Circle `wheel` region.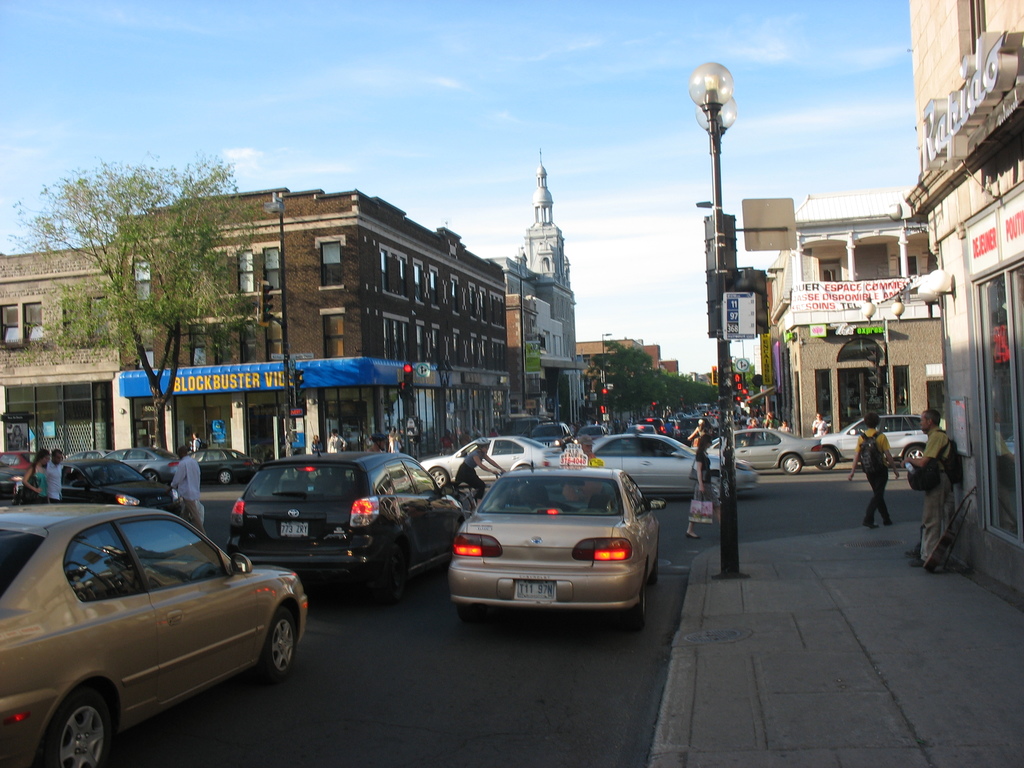
Region: (380,541,411,600).
